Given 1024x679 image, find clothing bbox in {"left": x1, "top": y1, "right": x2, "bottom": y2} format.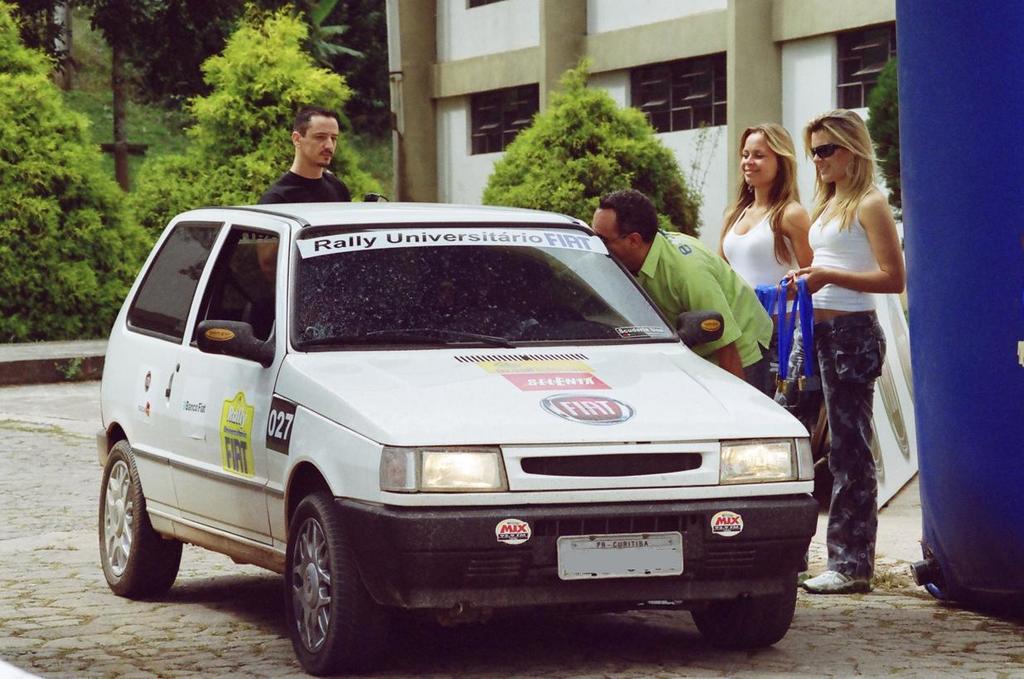
{"left": 805, "top": 187, "right": 890, "bottom": 584}.
